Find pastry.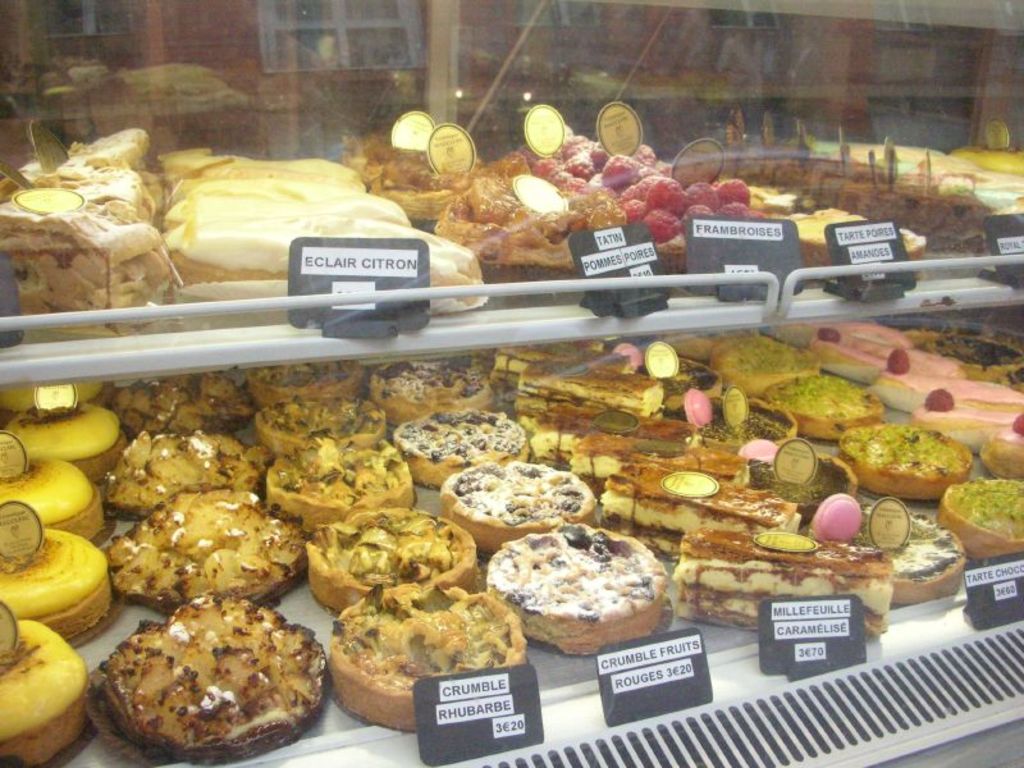
crop(991, 412, 1023, 479).
